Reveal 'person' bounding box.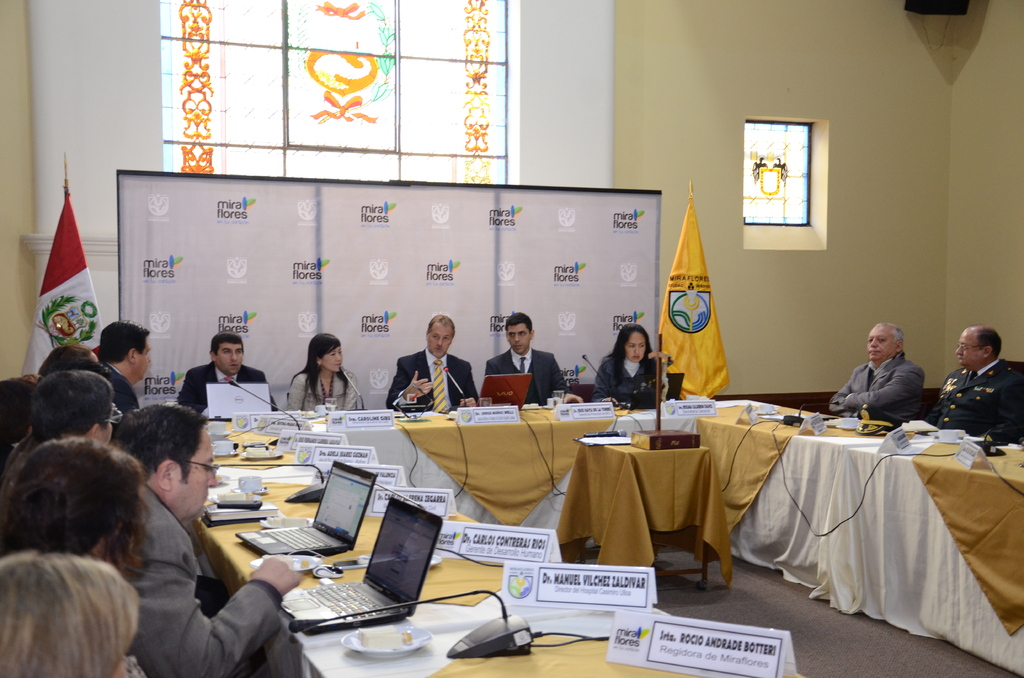
Revealed: detection(593, 322, 682, 408).
